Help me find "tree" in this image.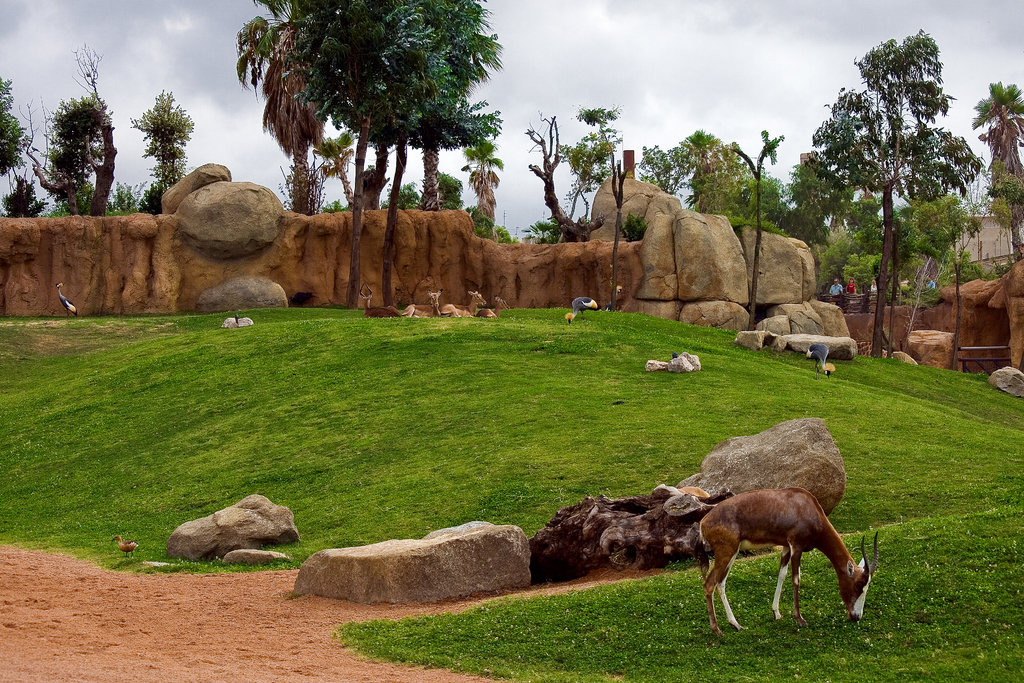
Found it: crop(129, 92, 197, 189).
